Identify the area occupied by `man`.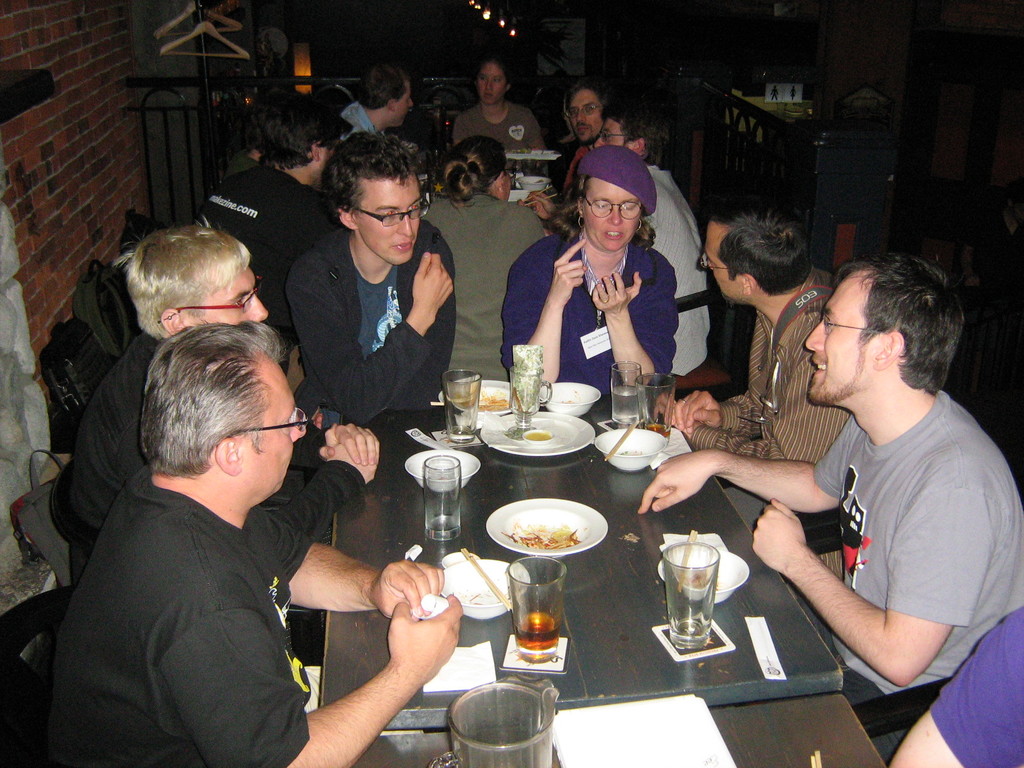
Area: [x1=281, y1=126, x2=462, y2=428].
